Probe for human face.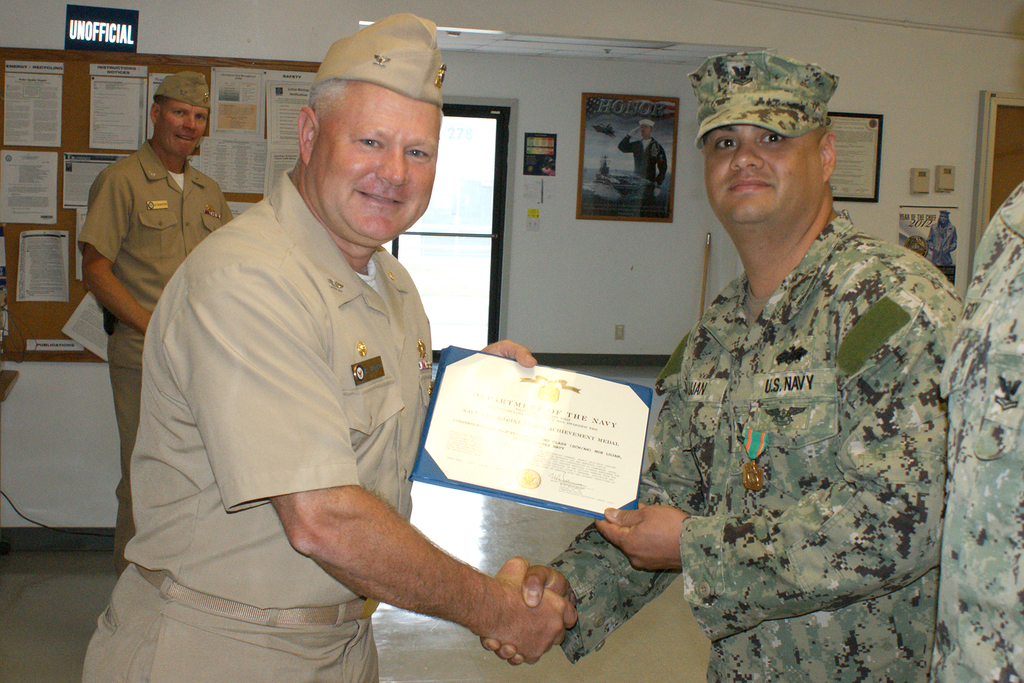
Probe result: (x1=701, y1=129, x2=819, y2=214).
